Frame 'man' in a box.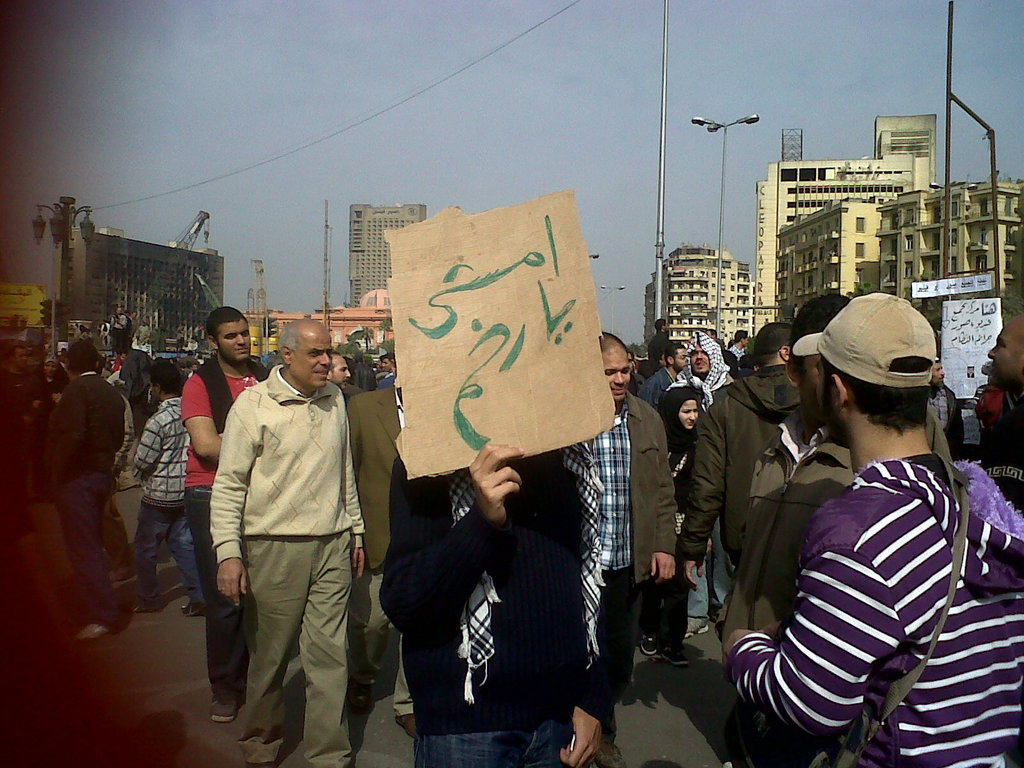
(x1=673, y1=323, x2=799, y2=640).
